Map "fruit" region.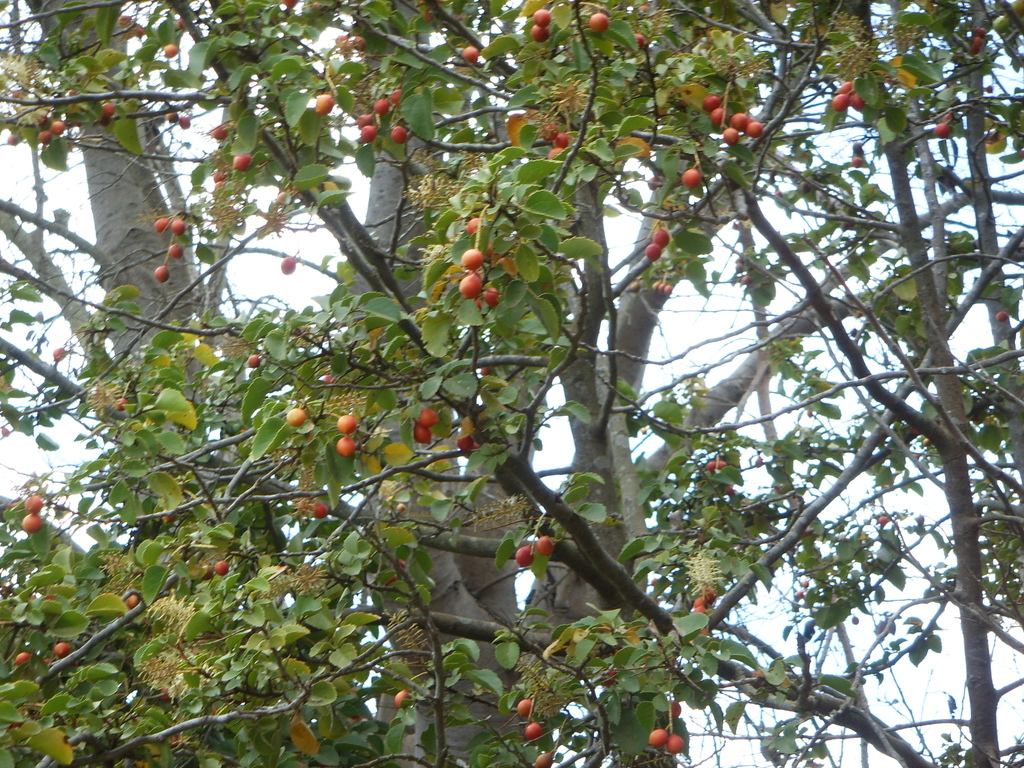
Mapped to (x1=335, y1=412, x2=354, y2=436).
